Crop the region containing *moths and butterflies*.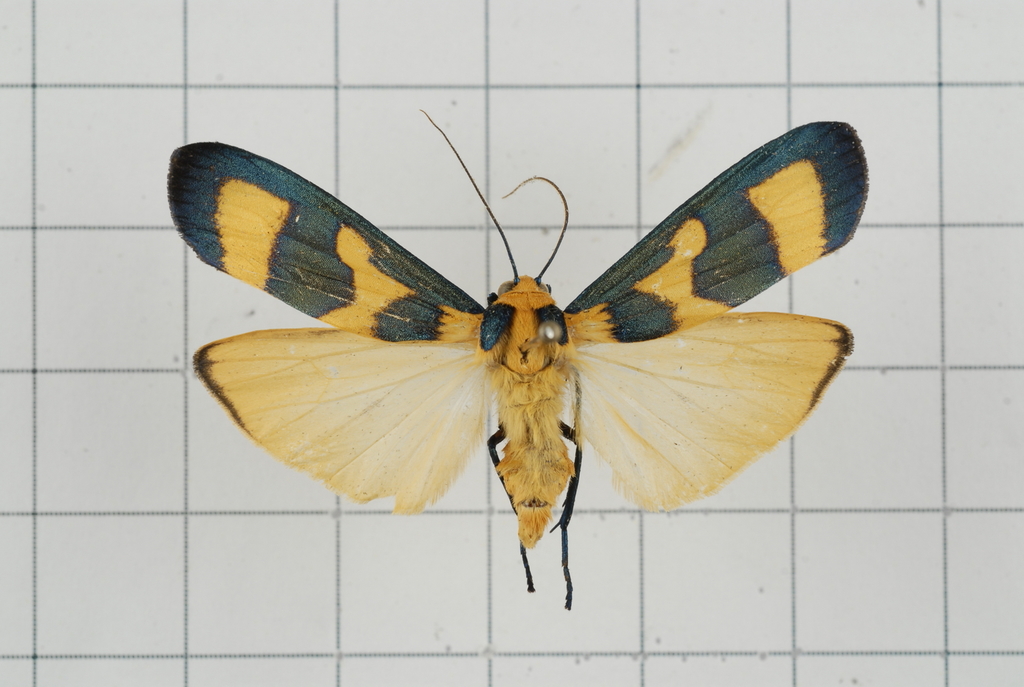
Crop region: left=168, top=102, right=868, bottom=609.
